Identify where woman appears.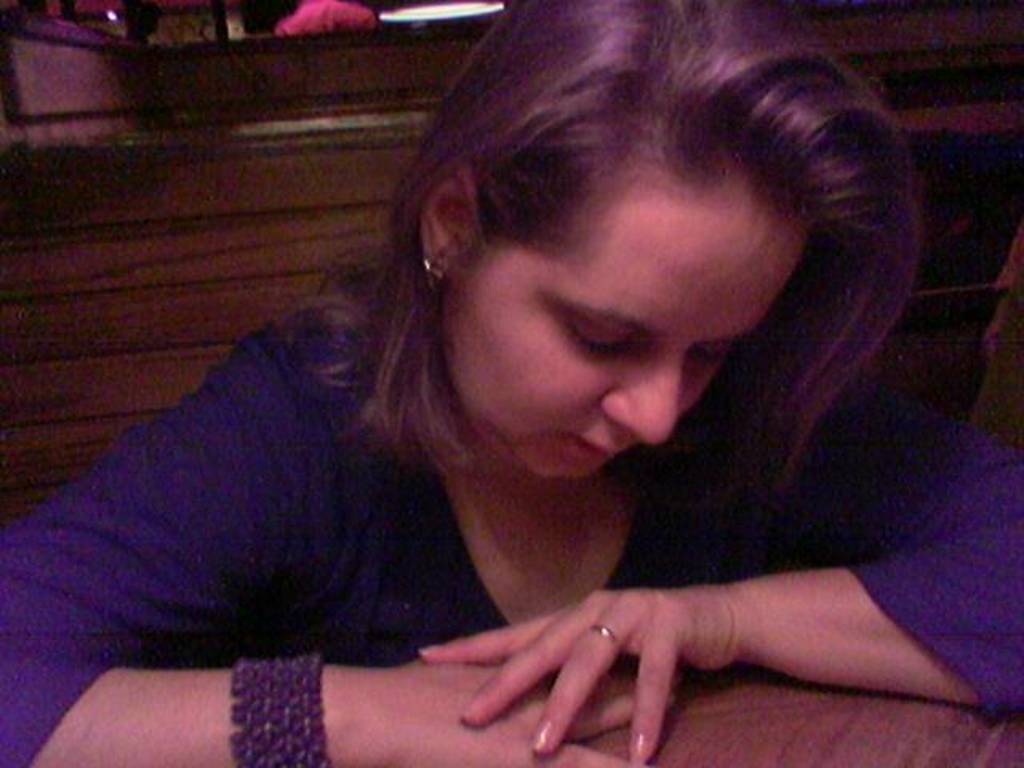
Appears at (128, 5, 995, 767).
